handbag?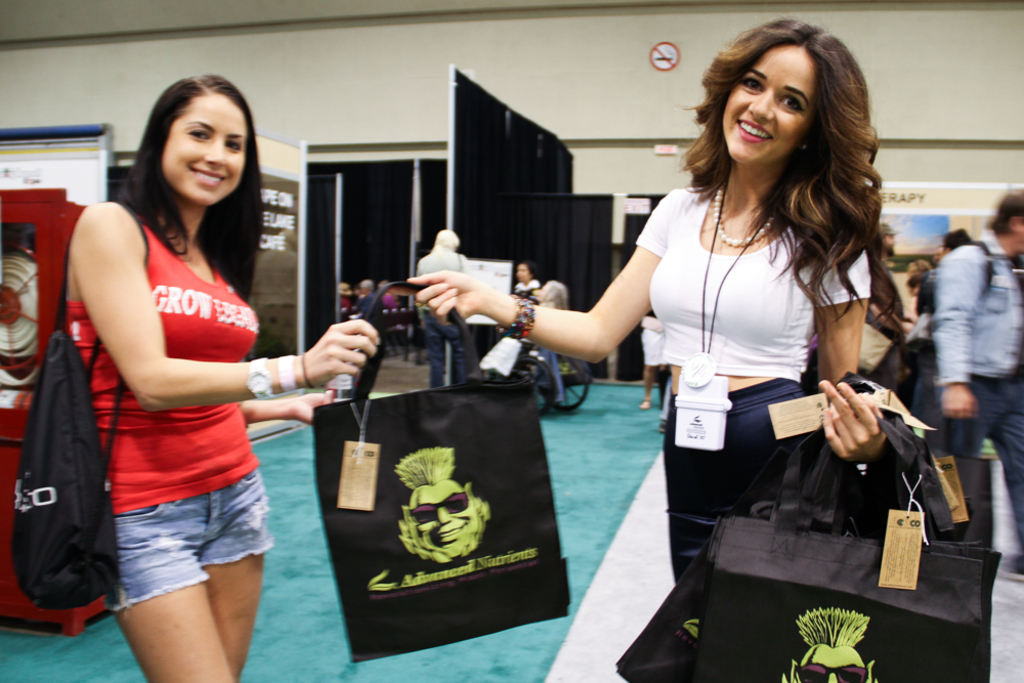
x1=612 y1=409 x2=971 y2=682
